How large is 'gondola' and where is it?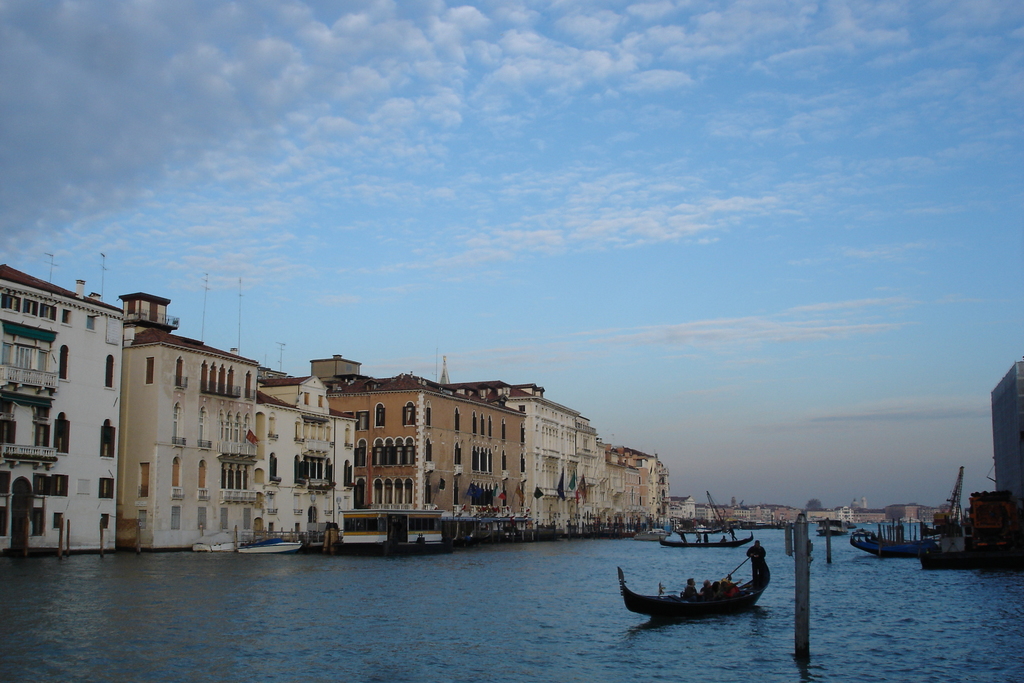
Bounding box: BBox(616, 554, 774, 623).
